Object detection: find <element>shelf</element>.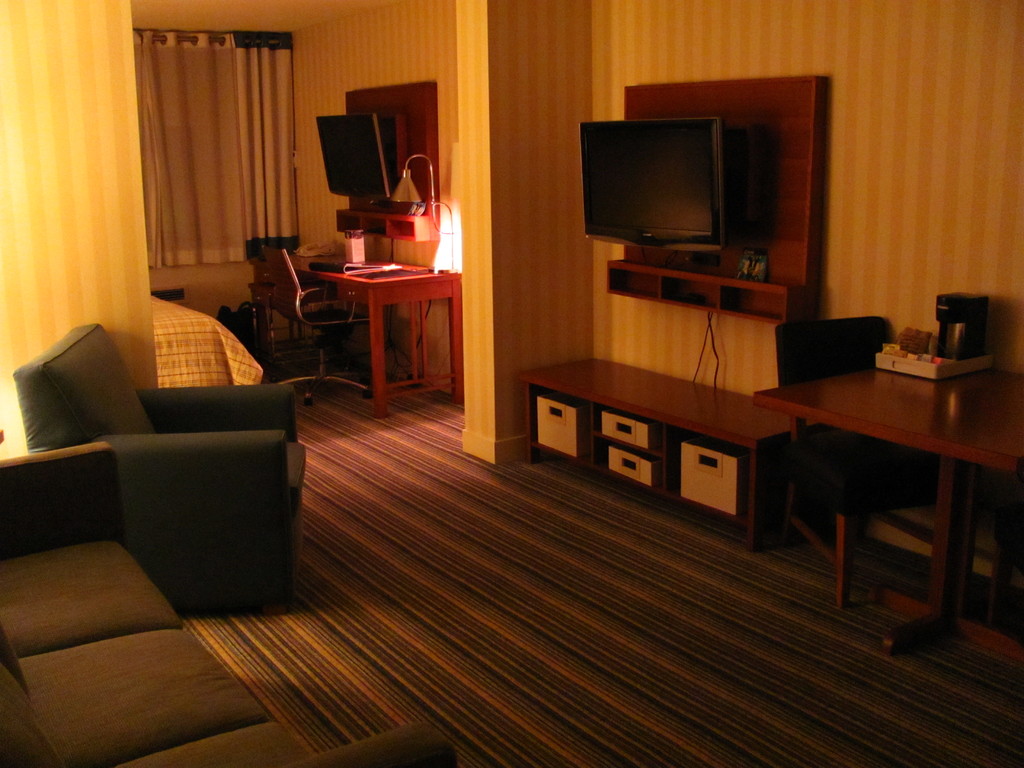
box=[522, 378, 824, 540].
